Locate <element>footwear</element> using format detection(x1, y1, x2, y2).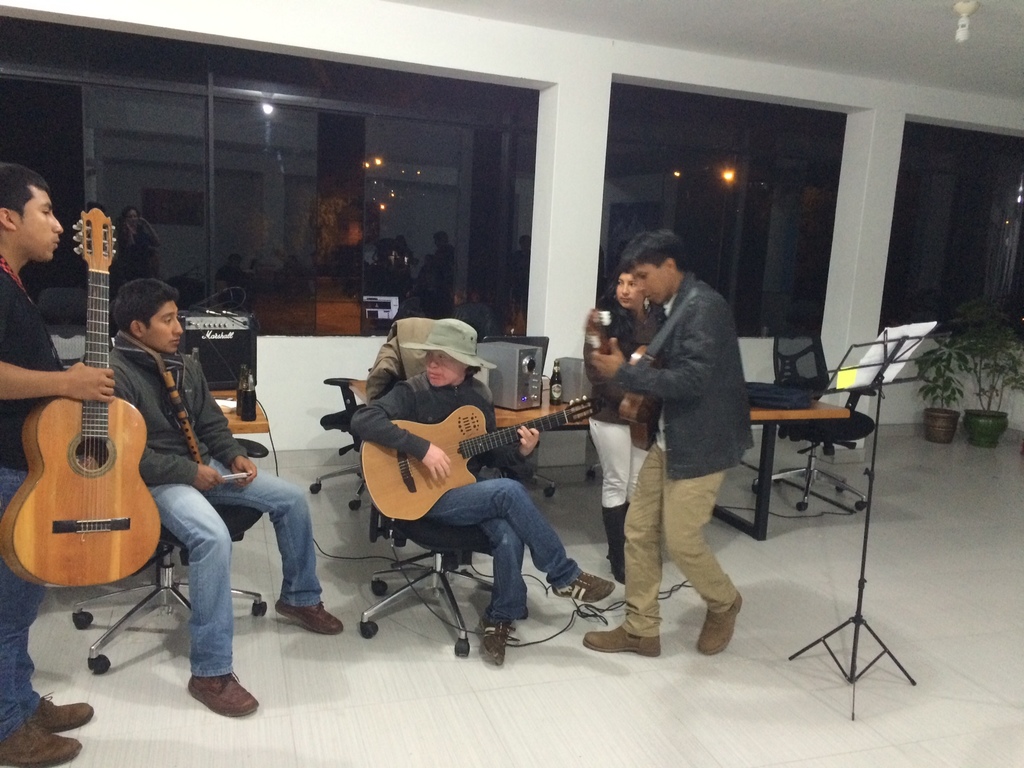
detection(605, 502, 628, 578).
